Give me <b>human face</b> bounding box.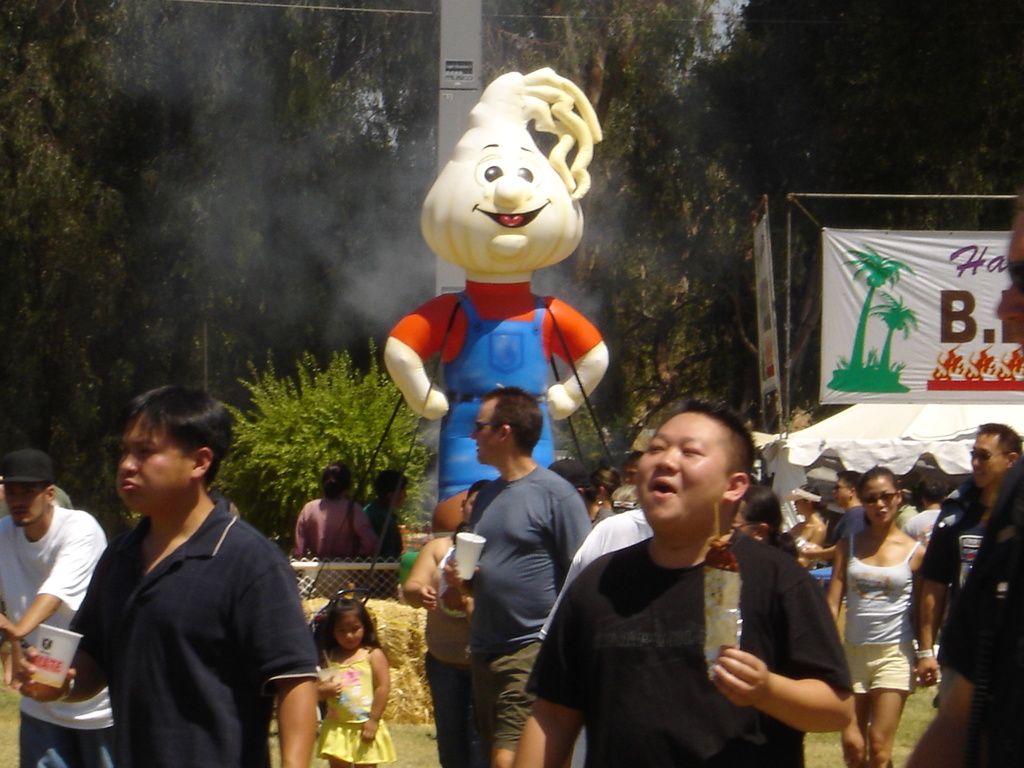
region(7, 484, 49, 526).
